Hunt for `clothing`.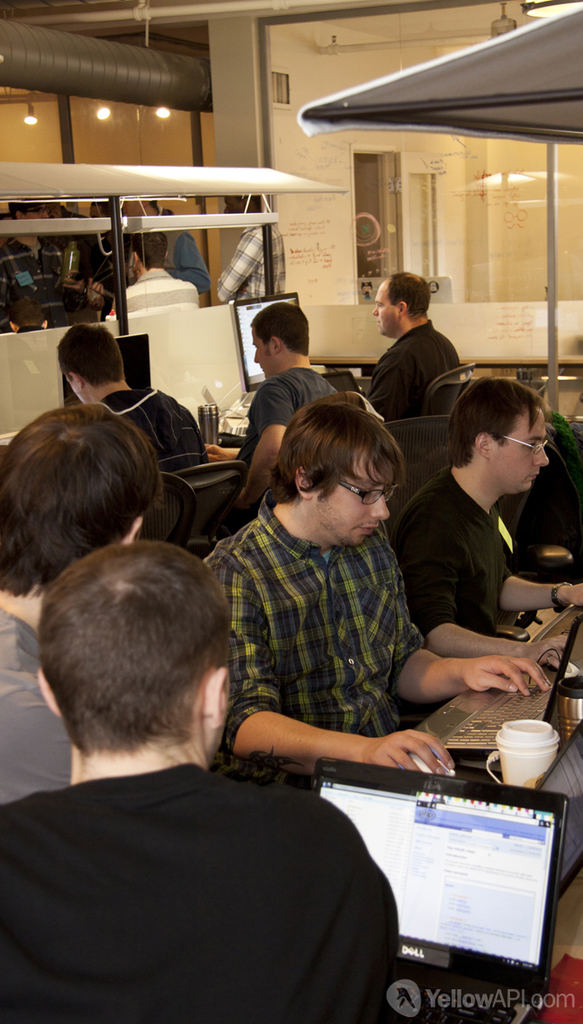
Hunted down at 209:488:431:784.
